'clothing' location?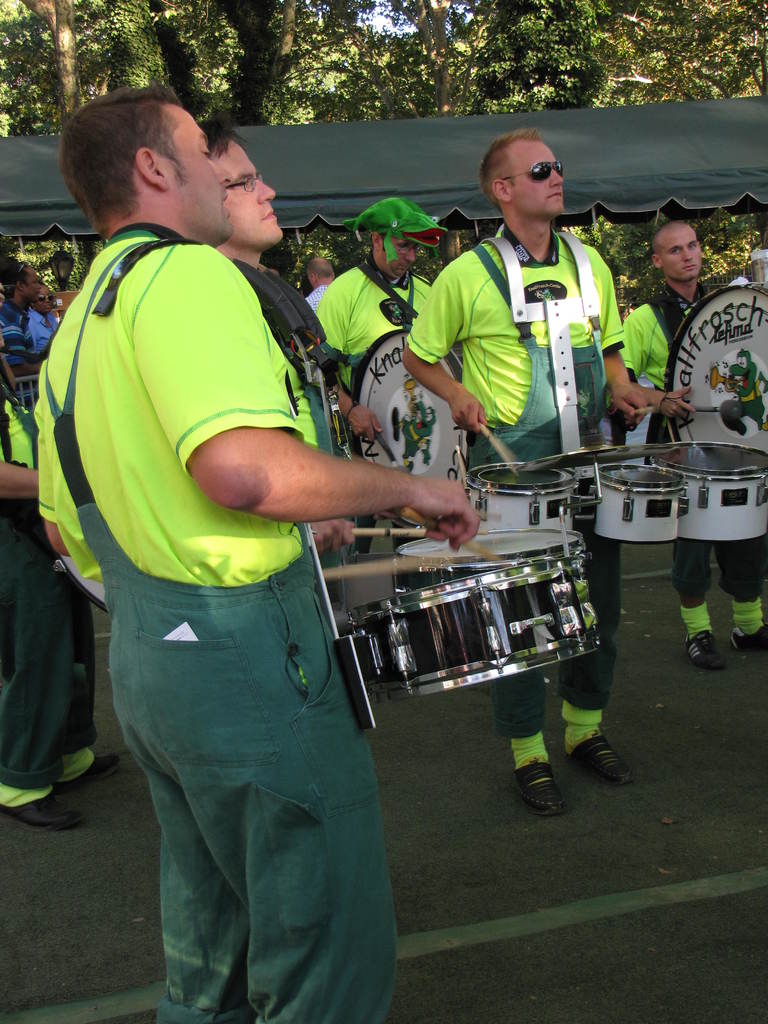
[left=247, top=263, right=359, bottom=462]
